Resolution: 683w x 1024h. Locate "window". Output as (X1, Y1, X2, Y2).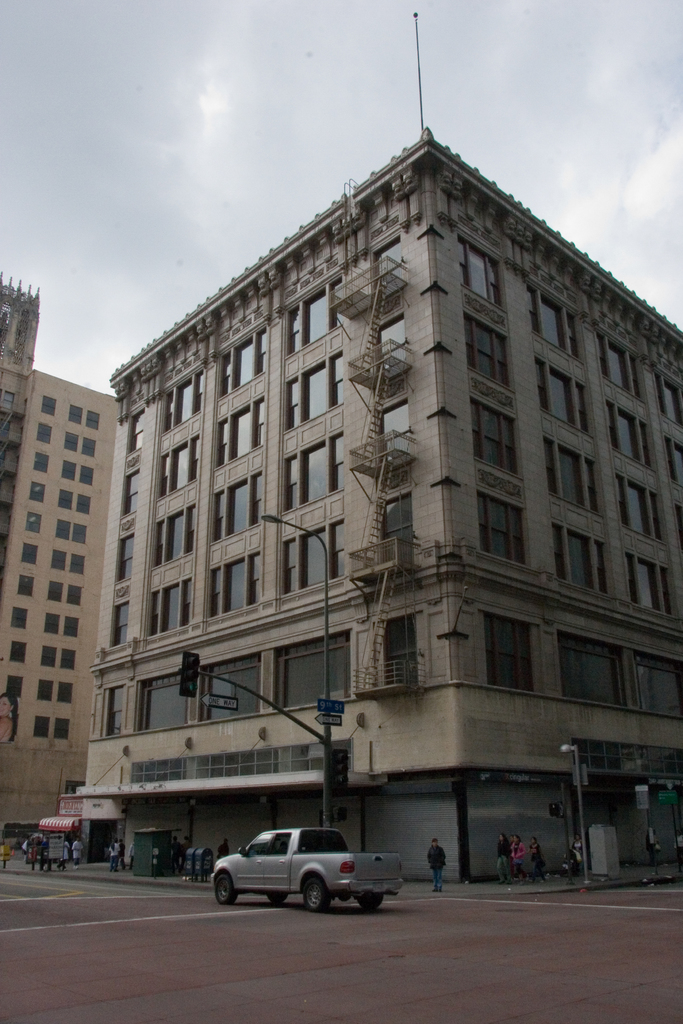
(382, 605, 420, 682).
